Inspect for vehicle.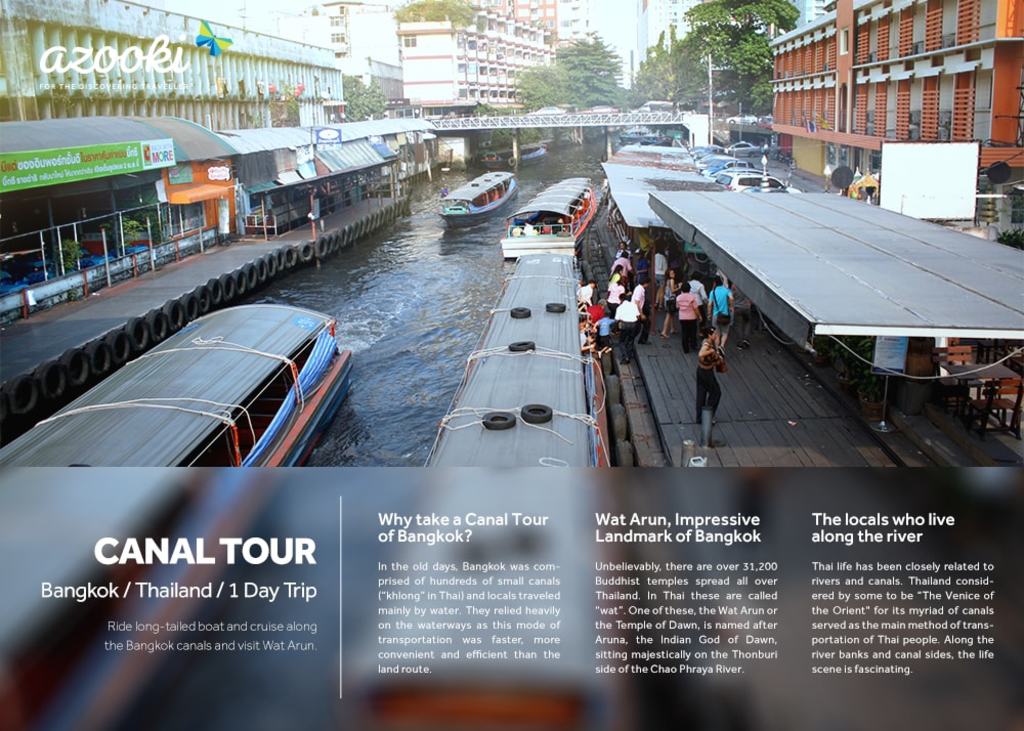
Inspection: x1=526, y1=100, x2=565, y2=117.
